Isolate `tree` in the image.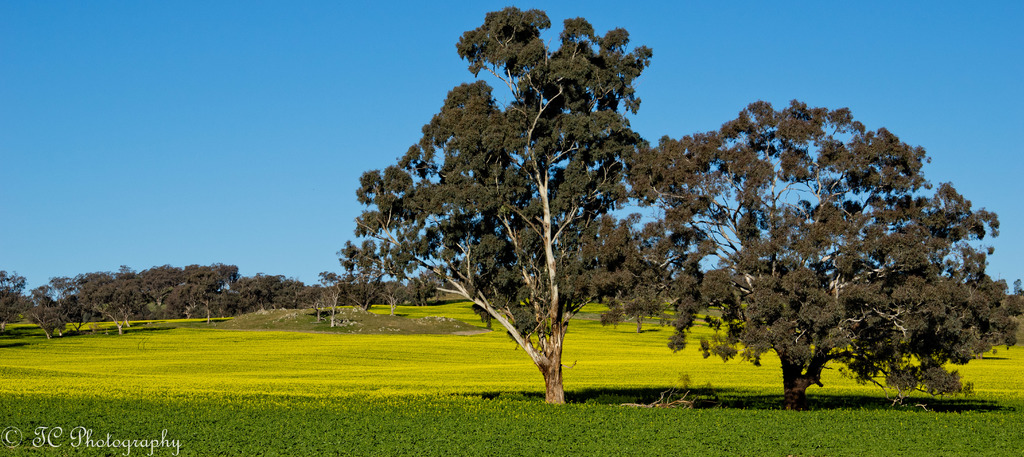
Isolated region: 349, 11, 665, 391.
